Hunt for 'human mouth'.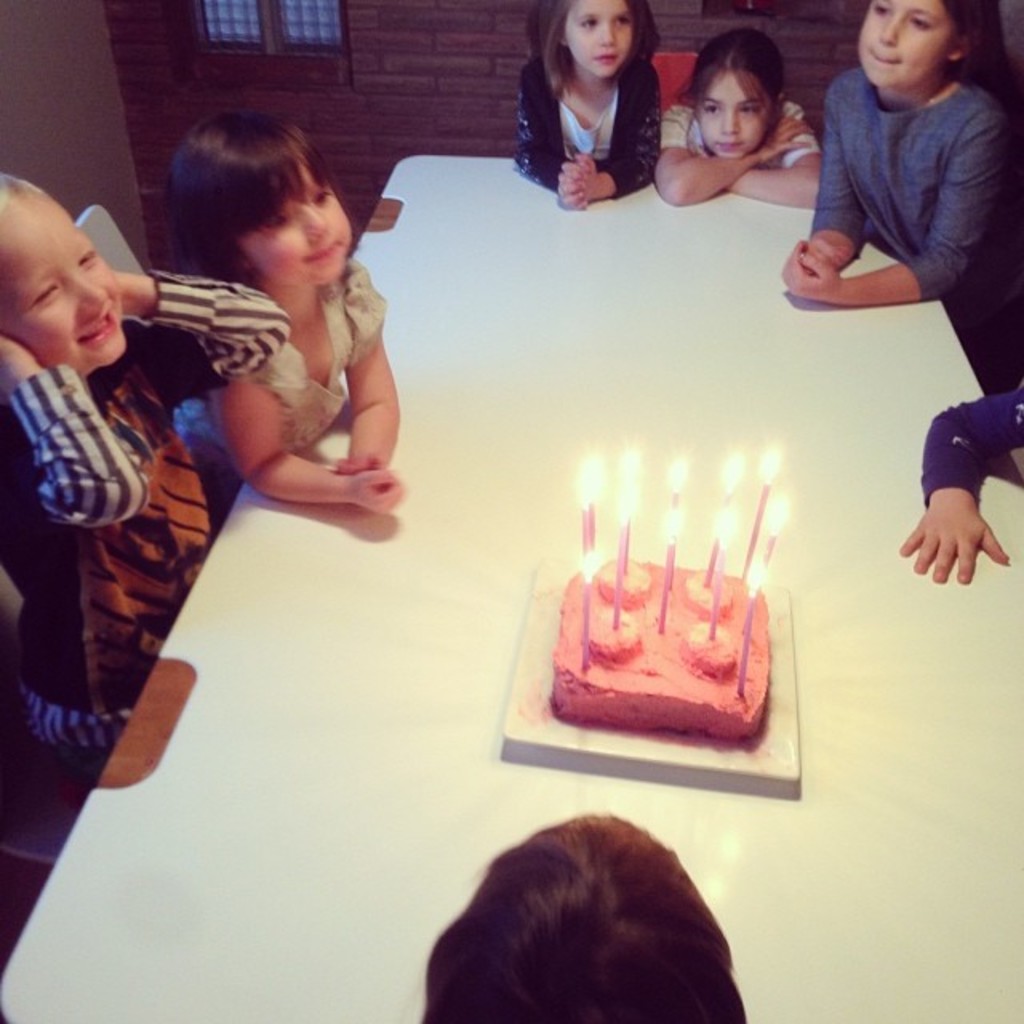
Hunted down at rect(869, 43, 904, 66).
